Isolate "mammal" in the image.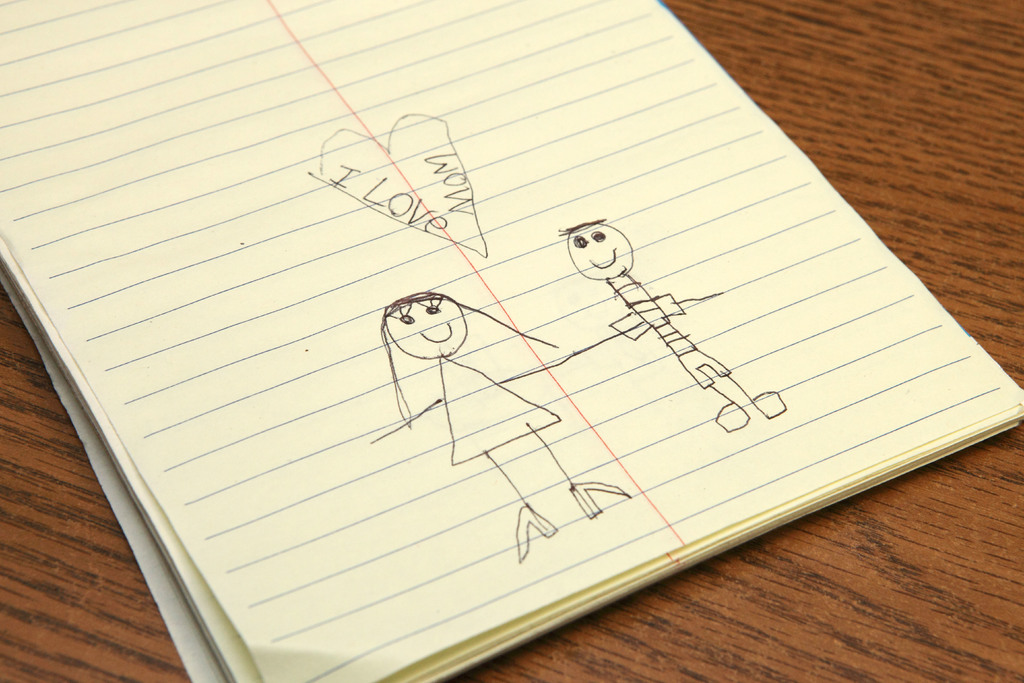
Isolated region: [371,294,632,561].
